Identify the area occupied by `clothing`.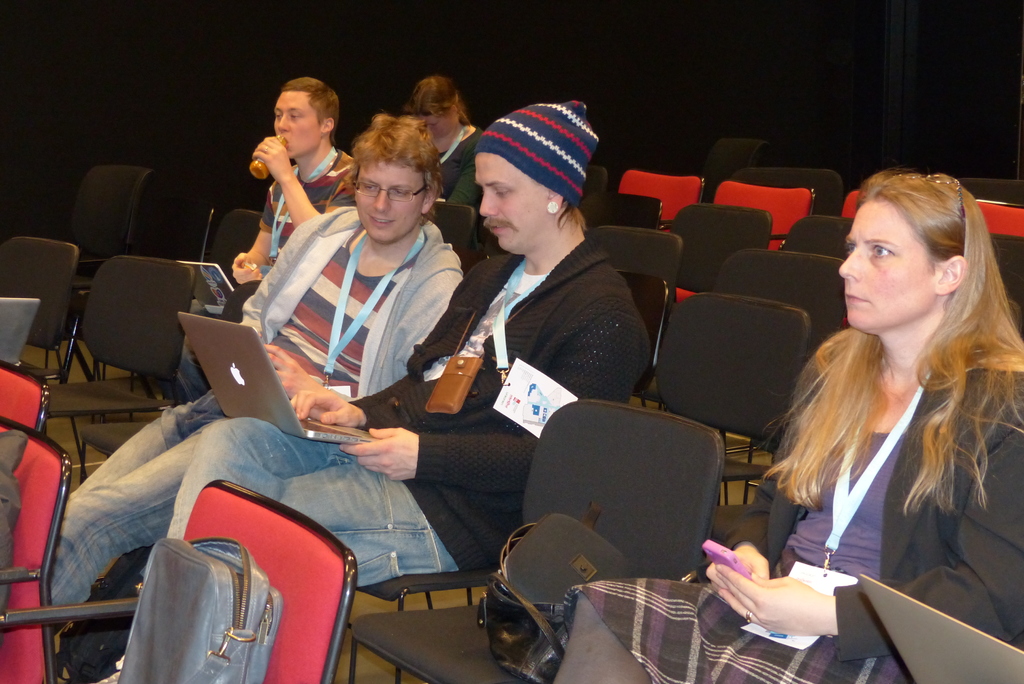
Area: l=148, t=238, r=668, b=628.
